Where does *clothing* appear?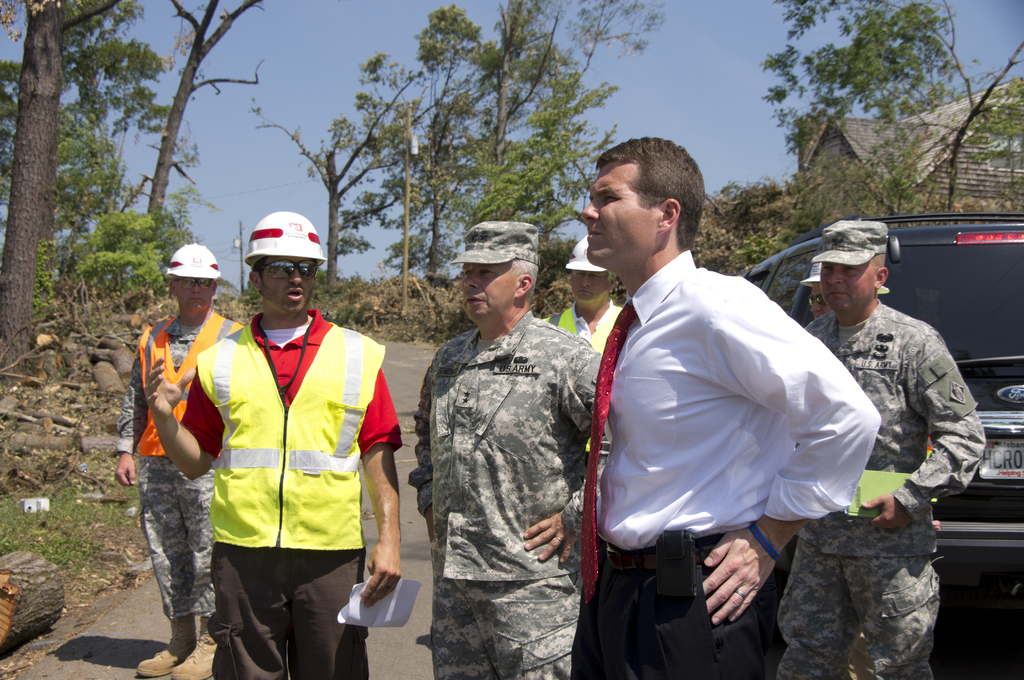
Appears at region(770, 295, 986, 679).
